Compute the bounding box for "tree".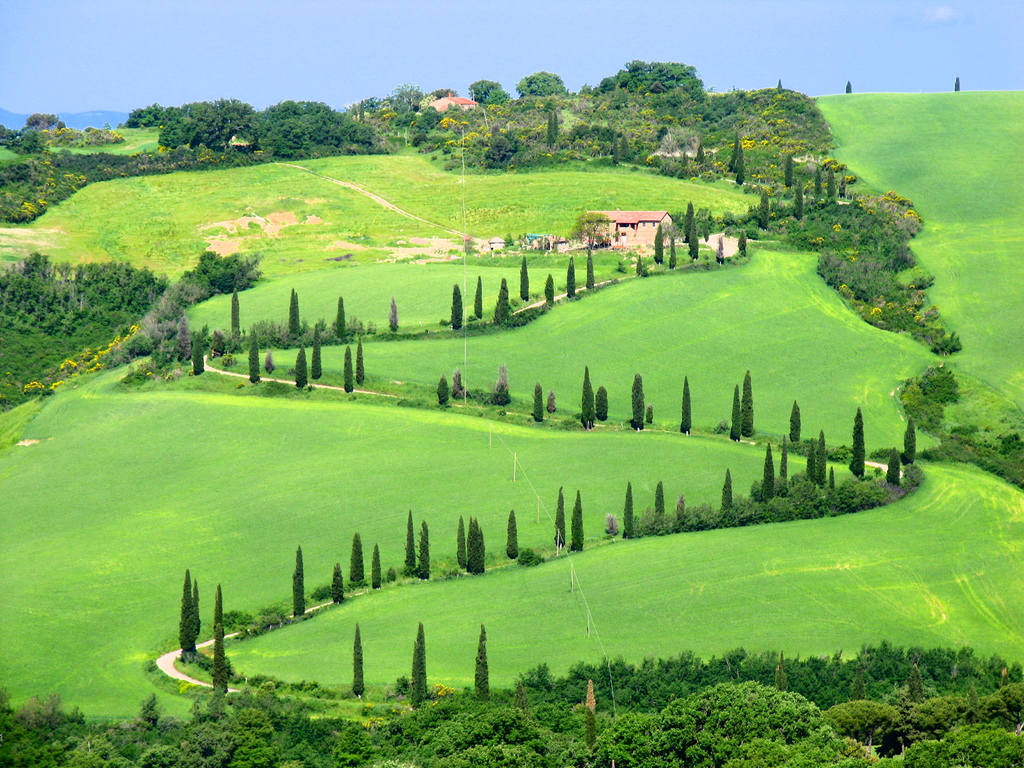
905:423:916:469.
